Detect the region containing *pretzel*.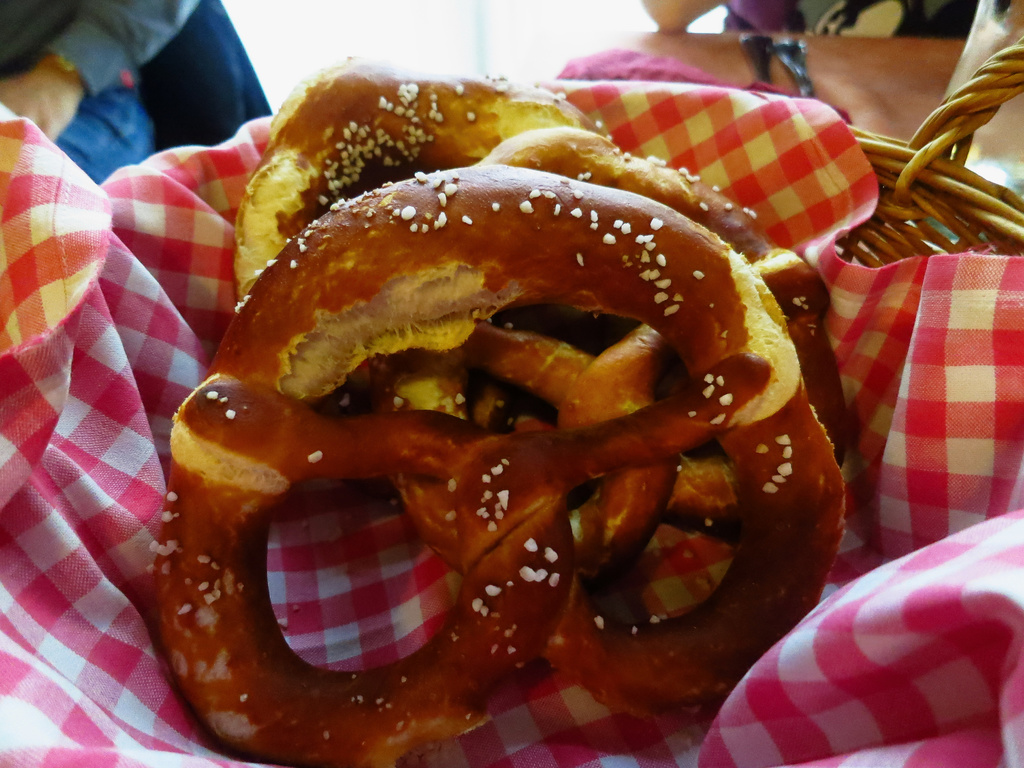
box(236, 56, 613, 436).
